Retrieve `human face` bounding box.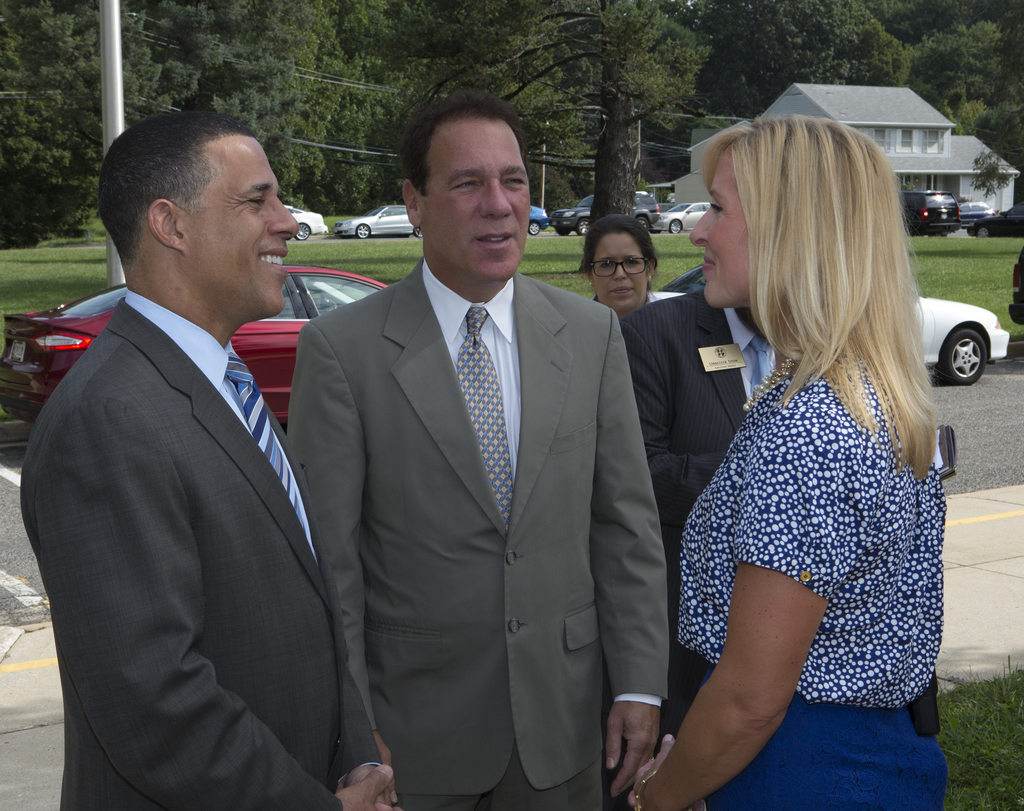
Bounding box: {"left": 180, "top": 138, "right": 295, "bottom": 313}.
